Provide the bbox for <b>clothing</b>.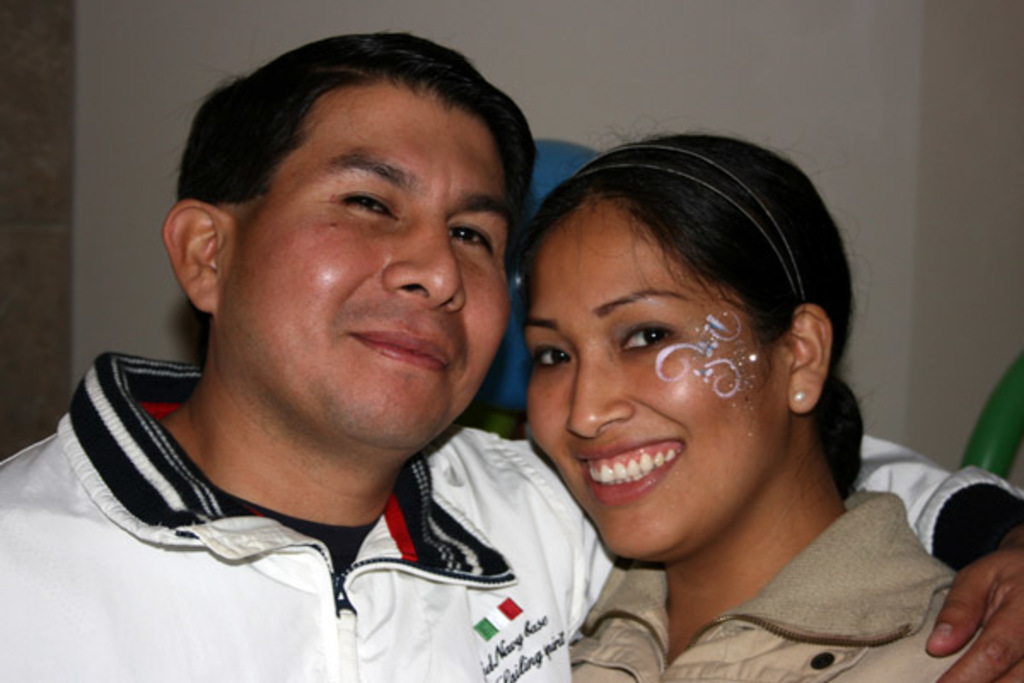
<bbox>570, 490, 1002, 681</bbox>.
